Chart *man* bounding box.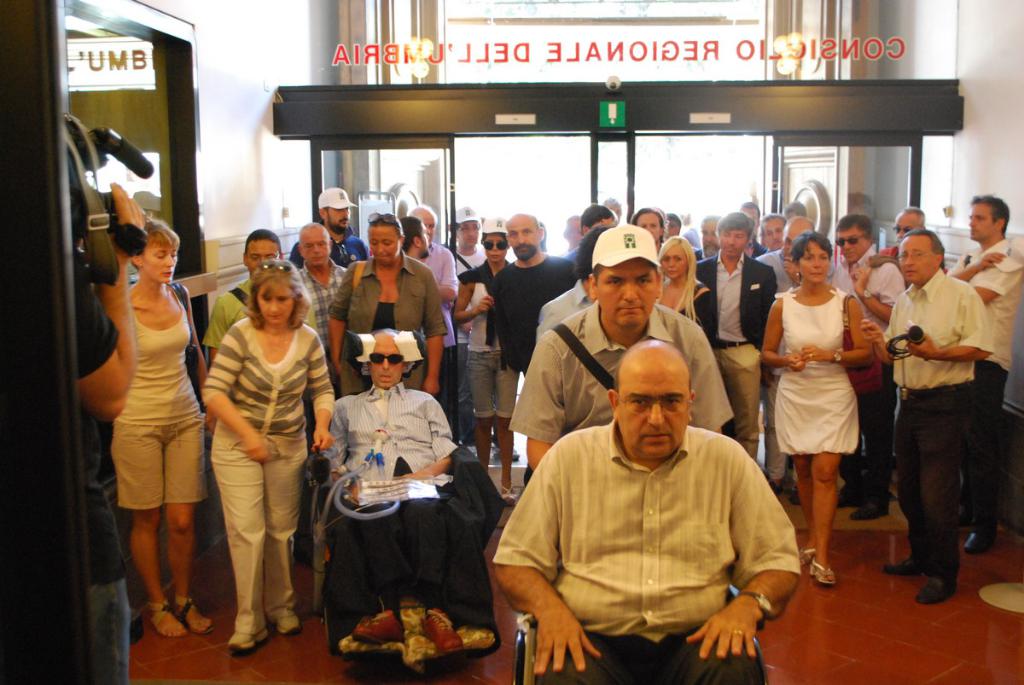
Charted: Rect(296, 218, 352, 404).
